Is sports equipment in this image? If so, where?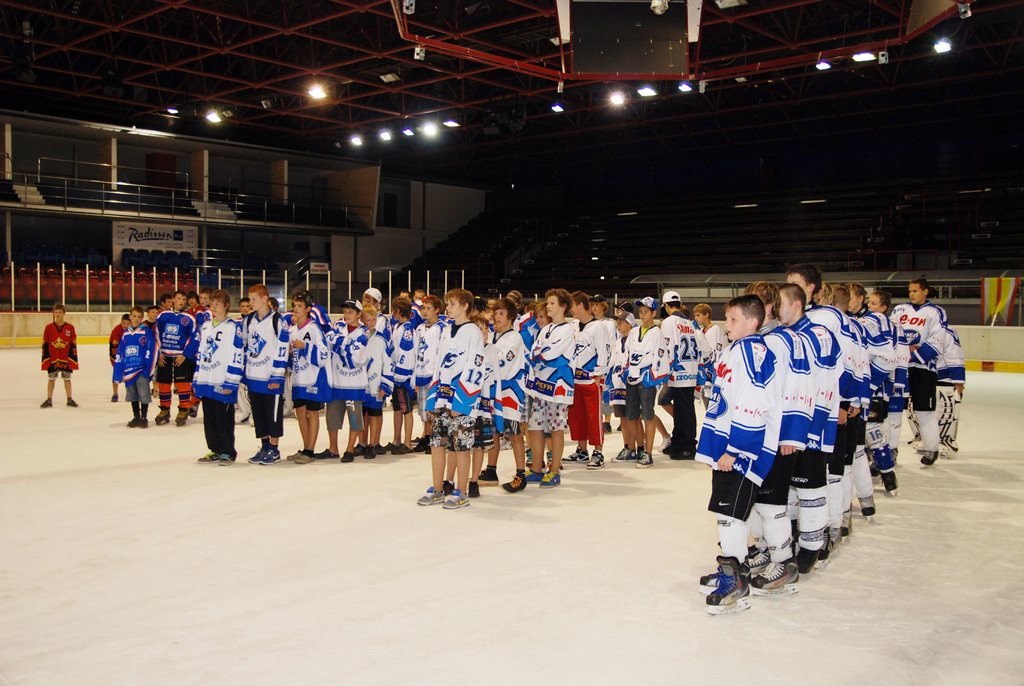
Yes, at x1=565, y1=451, x2=590, y2=466.
